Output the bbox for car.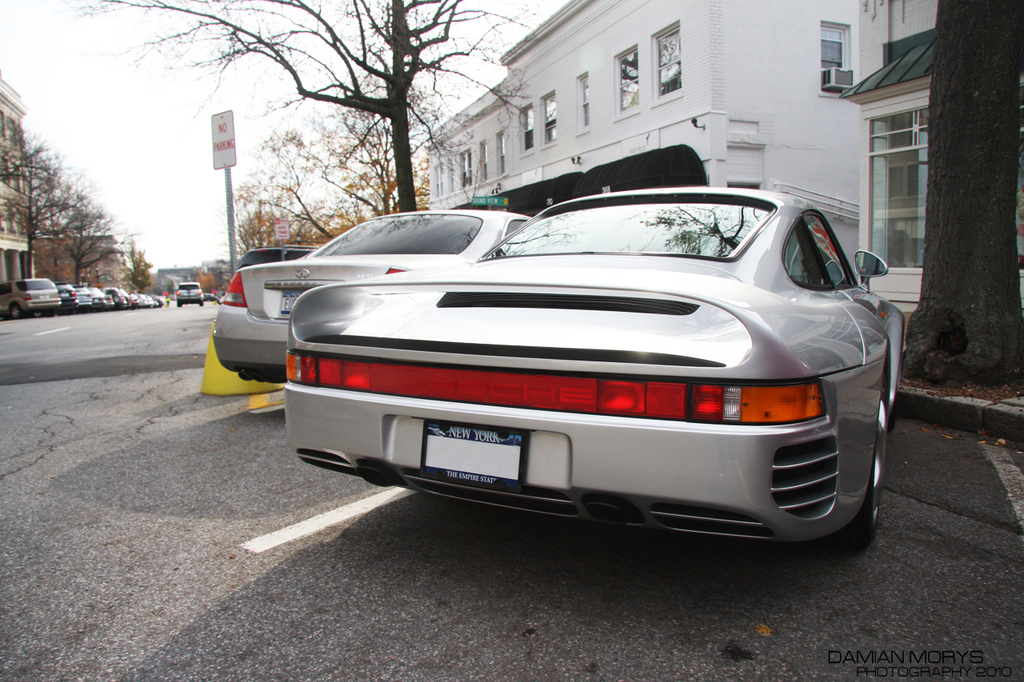
[x1=178, y1=278, x2=204, y2=305].
